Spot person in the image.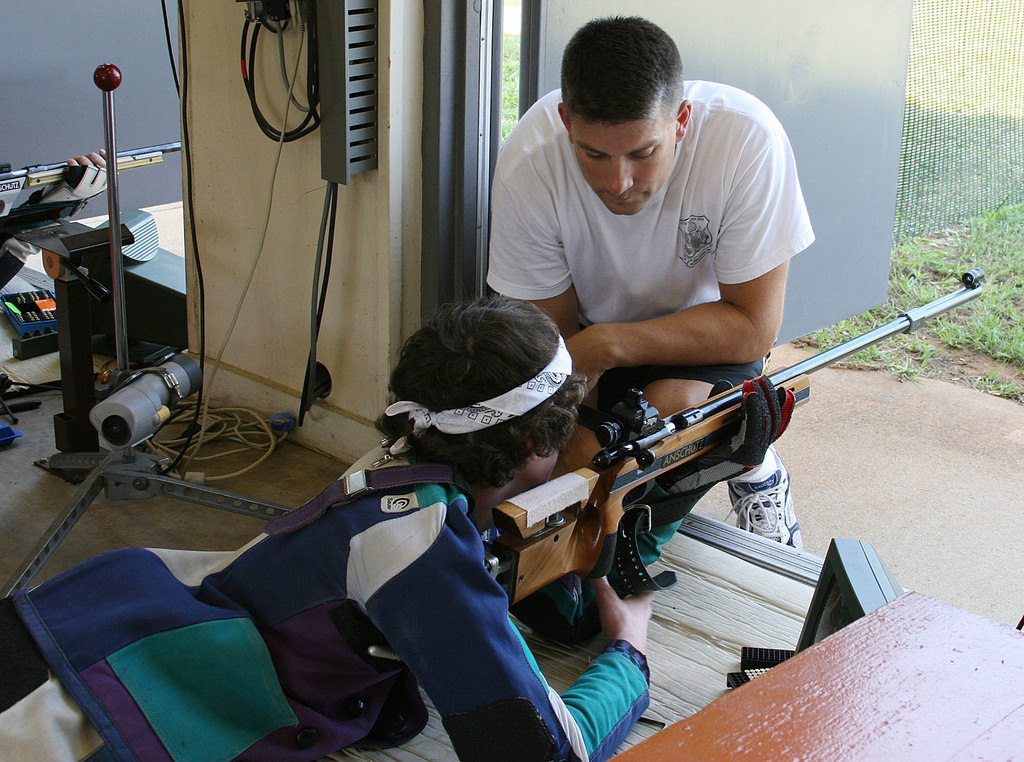
person found at BBox(486, 12, 806, 550).
